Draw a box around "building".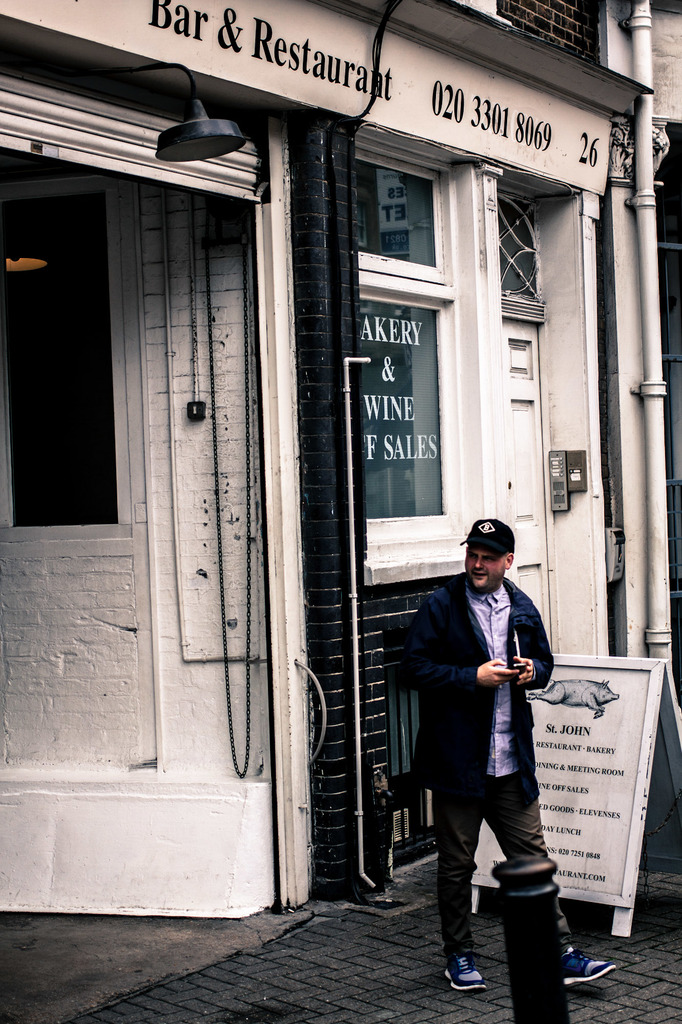
[x1=0, y1=0, x2=681, y2=911].
